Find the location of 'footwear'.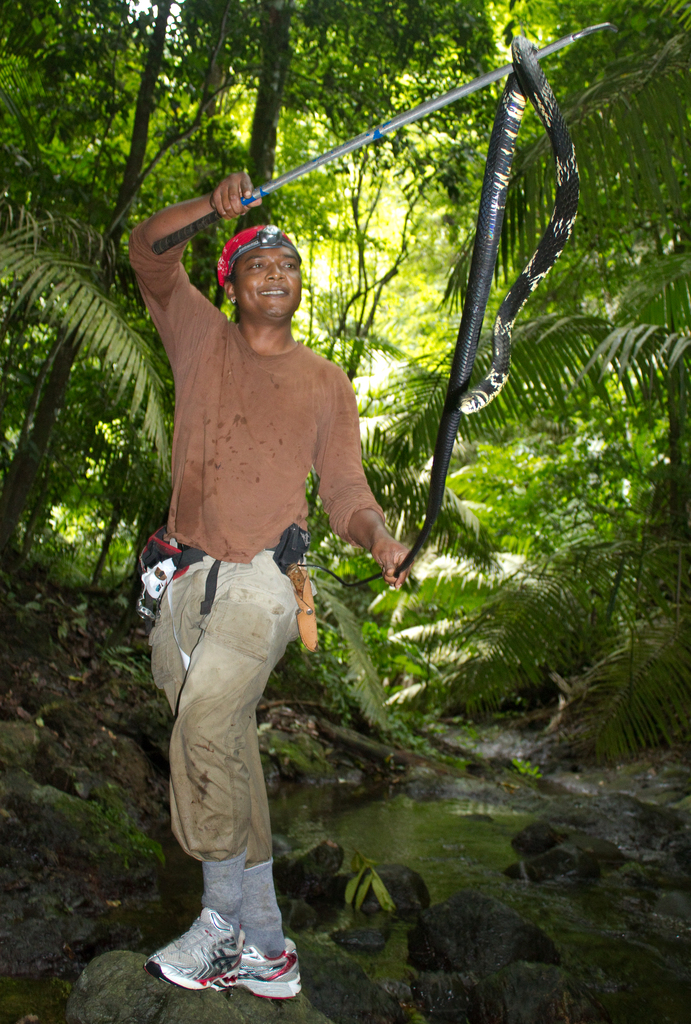
Location: <region>209, 937, 302, 995</region>.
